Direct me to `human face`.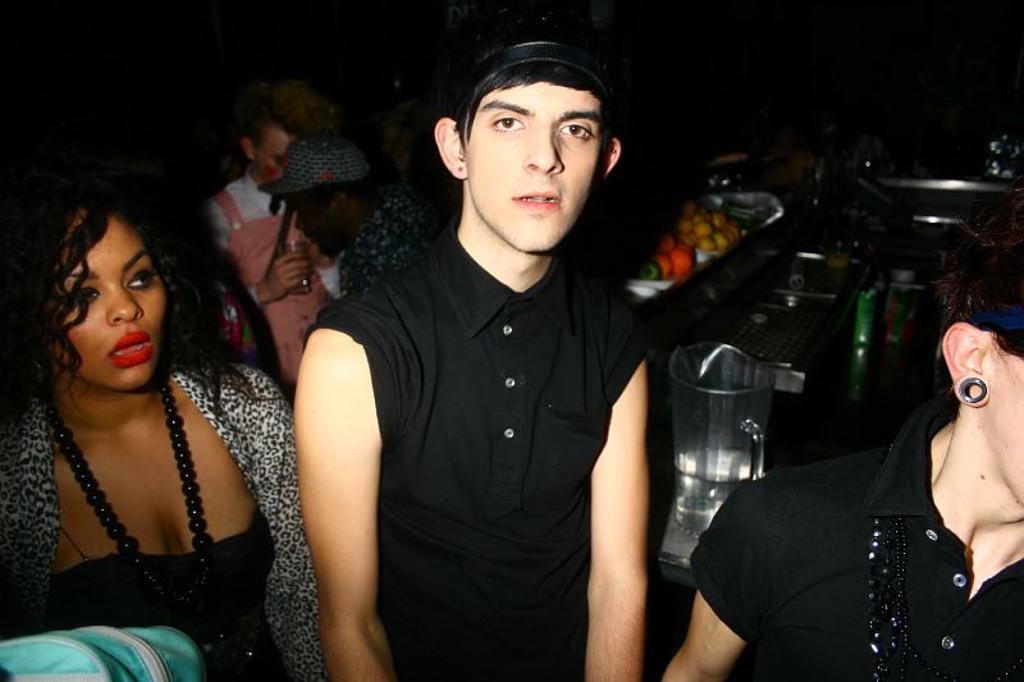
Direction: x1=60, y1=216, x2=166, y2=393.
